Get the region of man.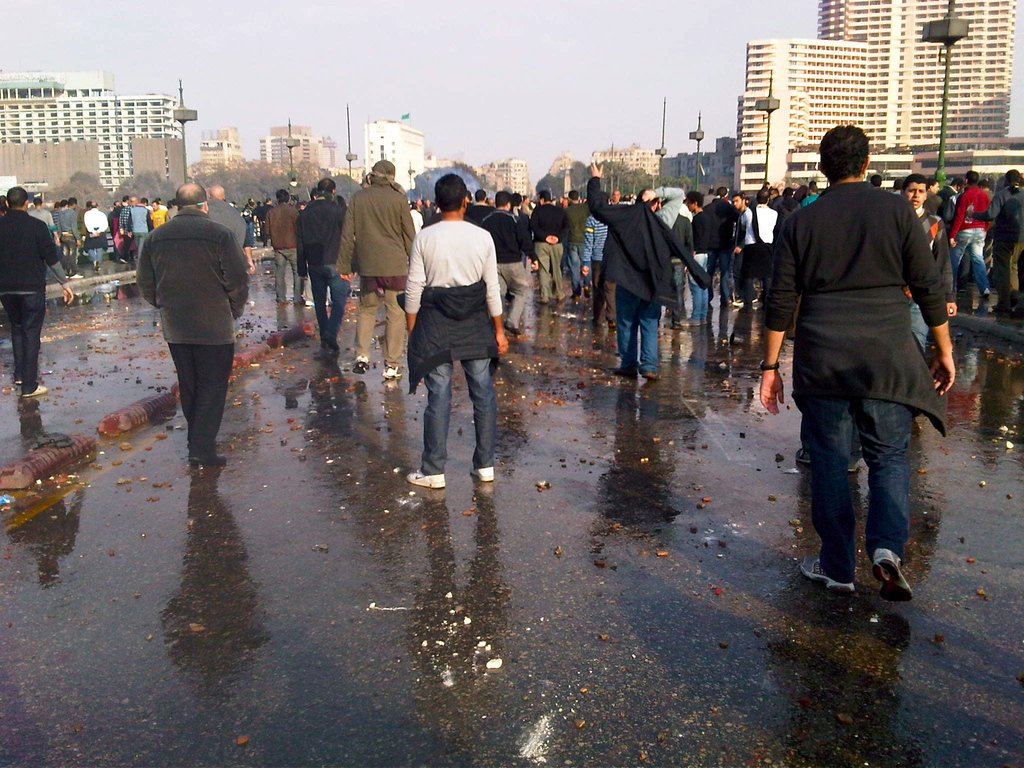
[61,199,86,282].
